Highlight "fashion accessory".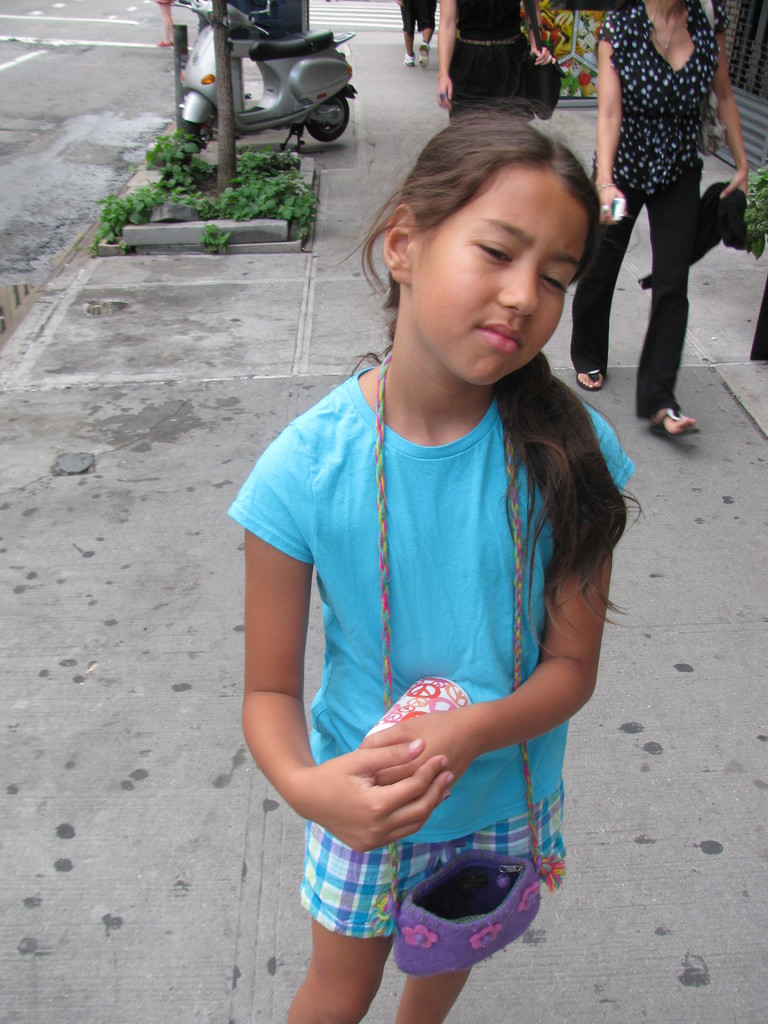
Highlighted region: rect(593, 185, 625, 190).
